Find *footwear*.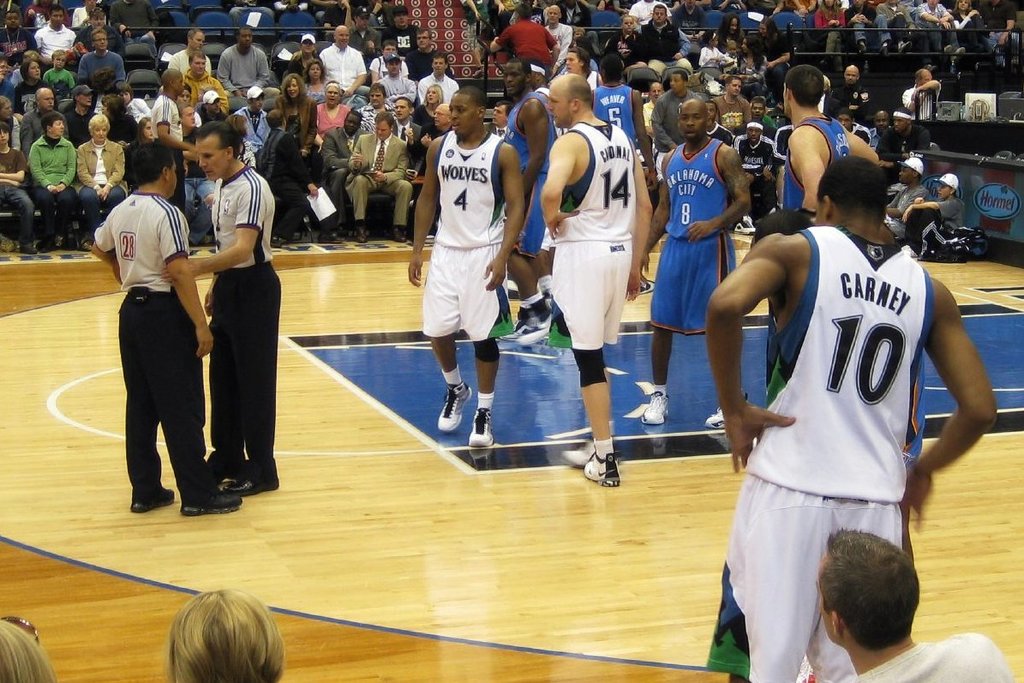
x1=706, y1=406, x2=729, y2=429.
